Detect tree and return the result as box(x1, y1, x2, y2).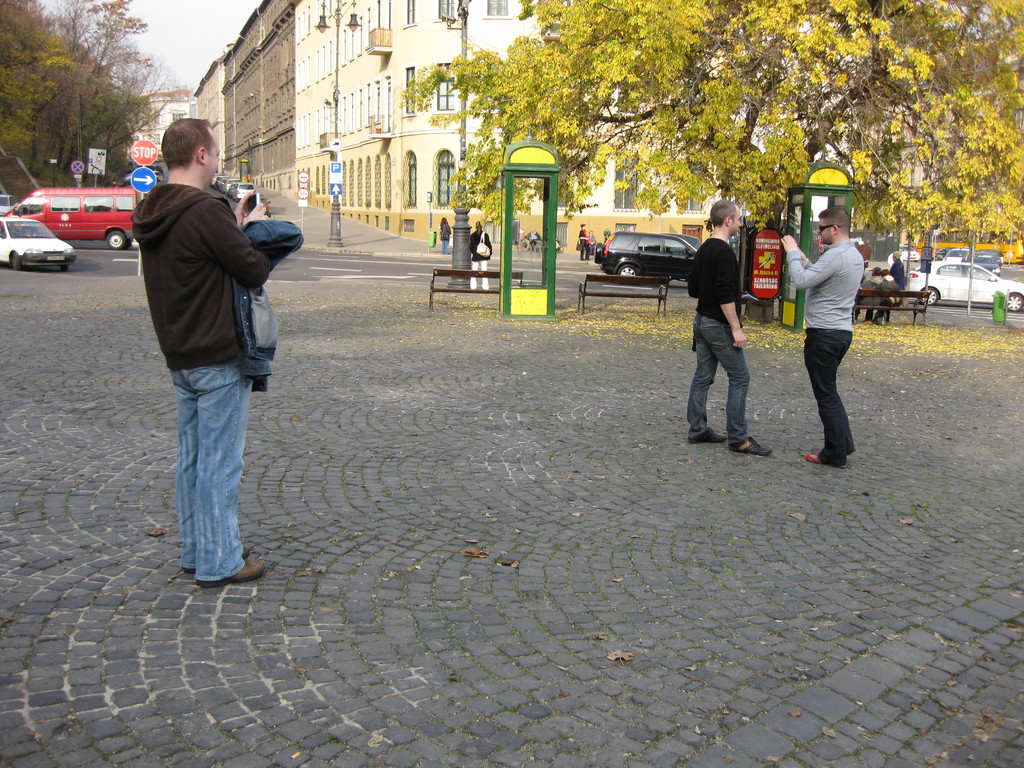
box(2, 0, 88, 145).
